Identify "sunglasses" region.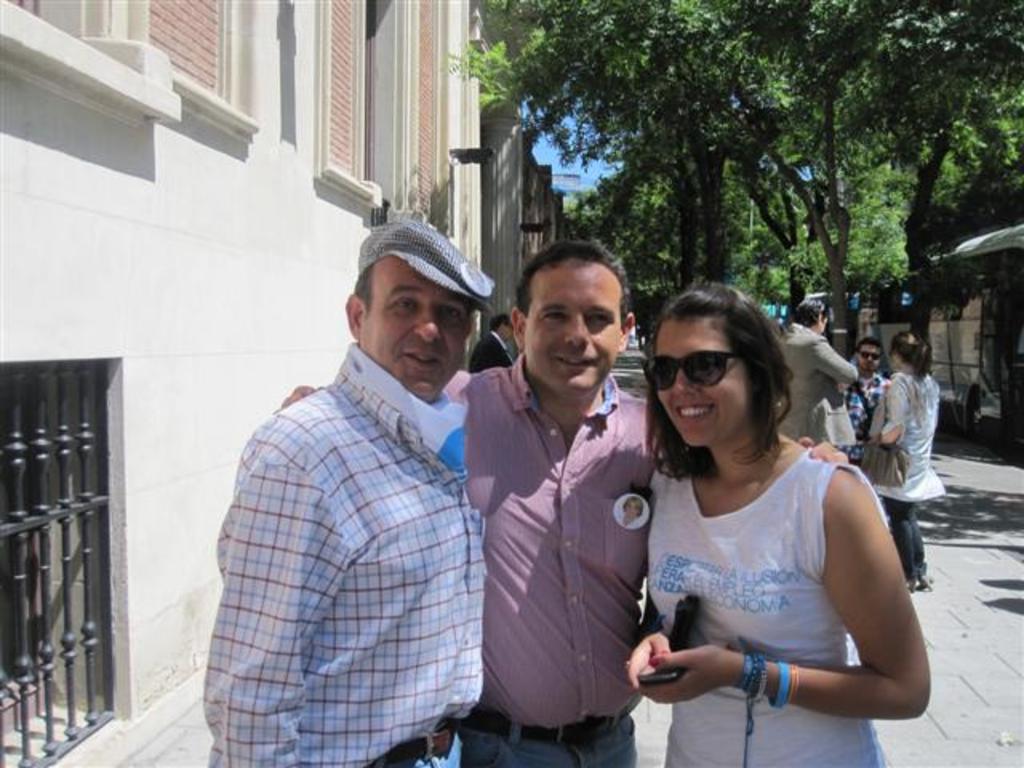
Region: (left=642, top=354, right=744, bottom=390).
